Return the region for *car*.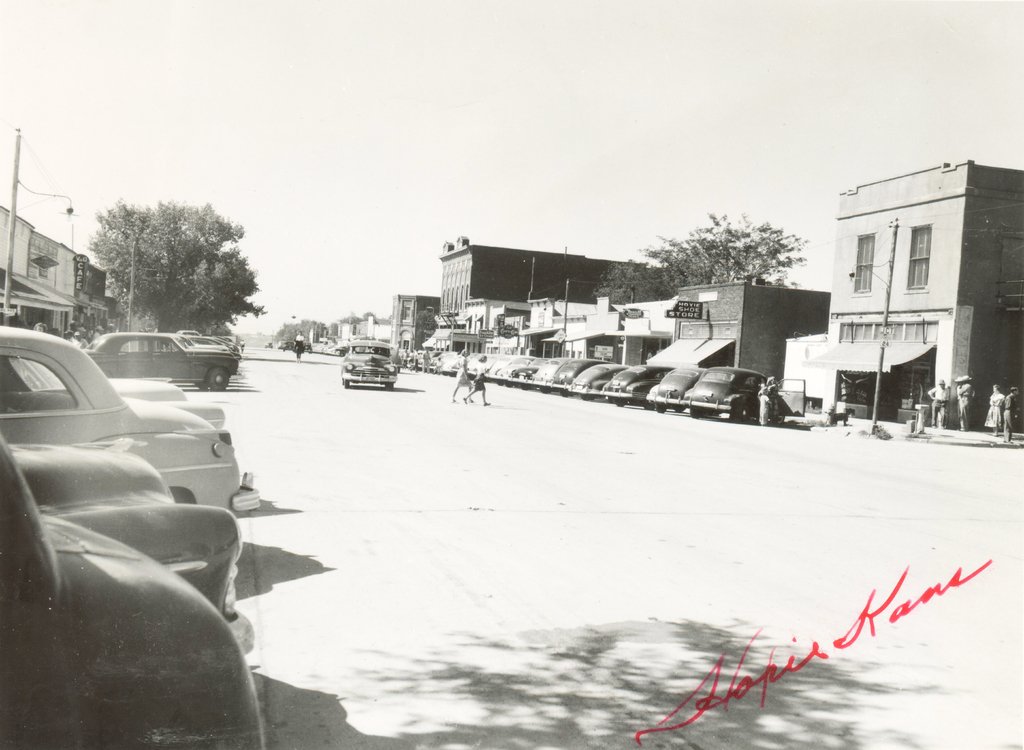
6/441/254/651.
